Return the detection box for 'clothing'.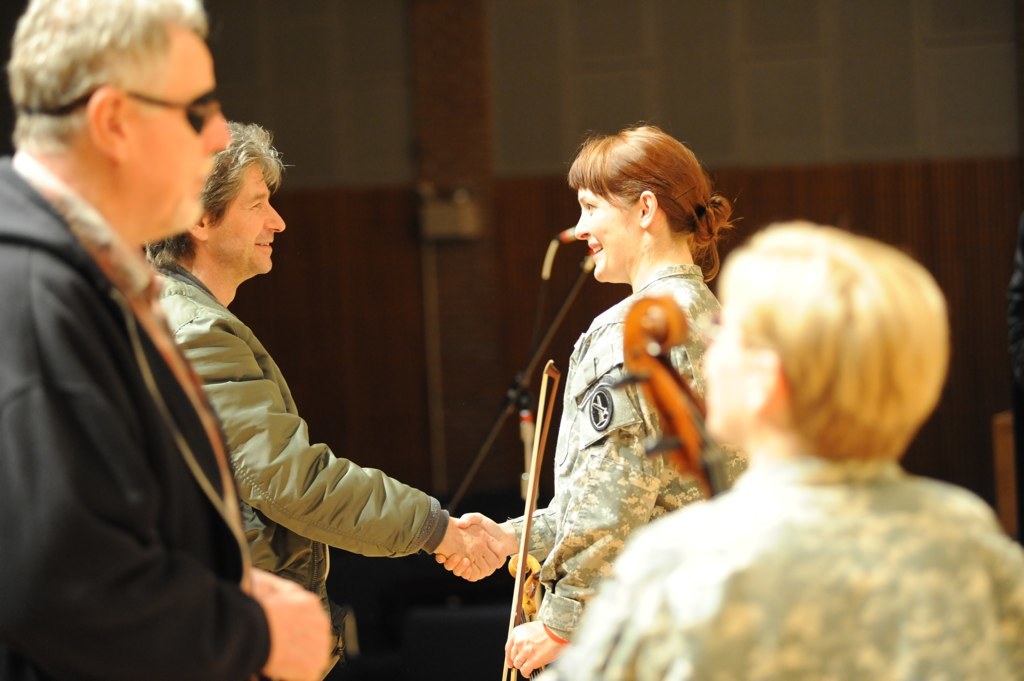
<region>132, 234, 452, 595</region>.
